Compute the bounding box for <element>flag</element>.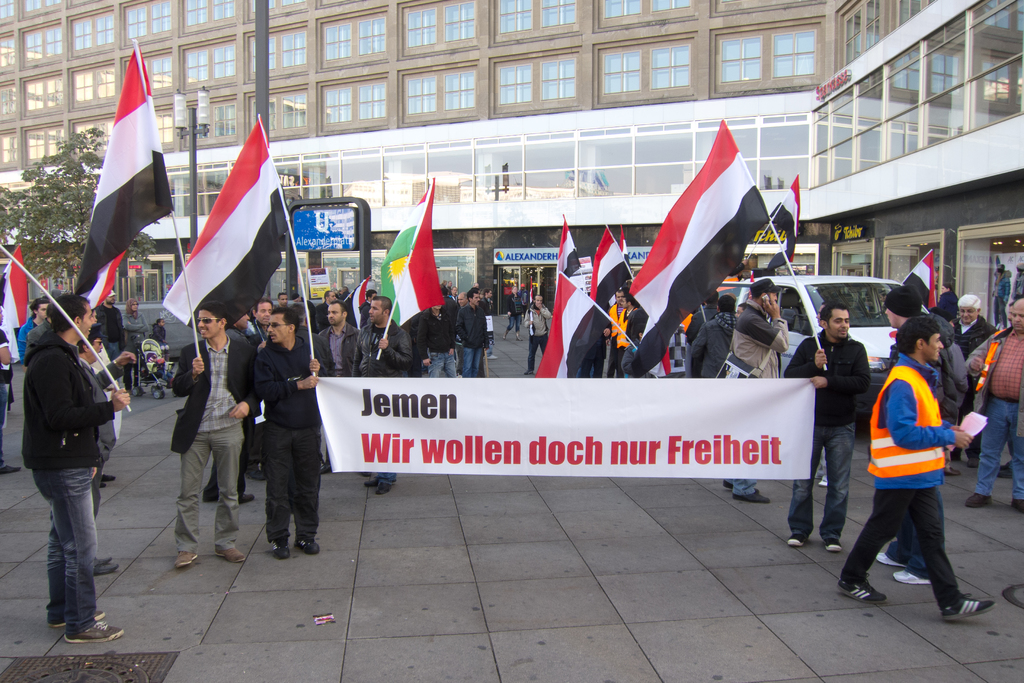
BBox(84, 242, 120, 315).
